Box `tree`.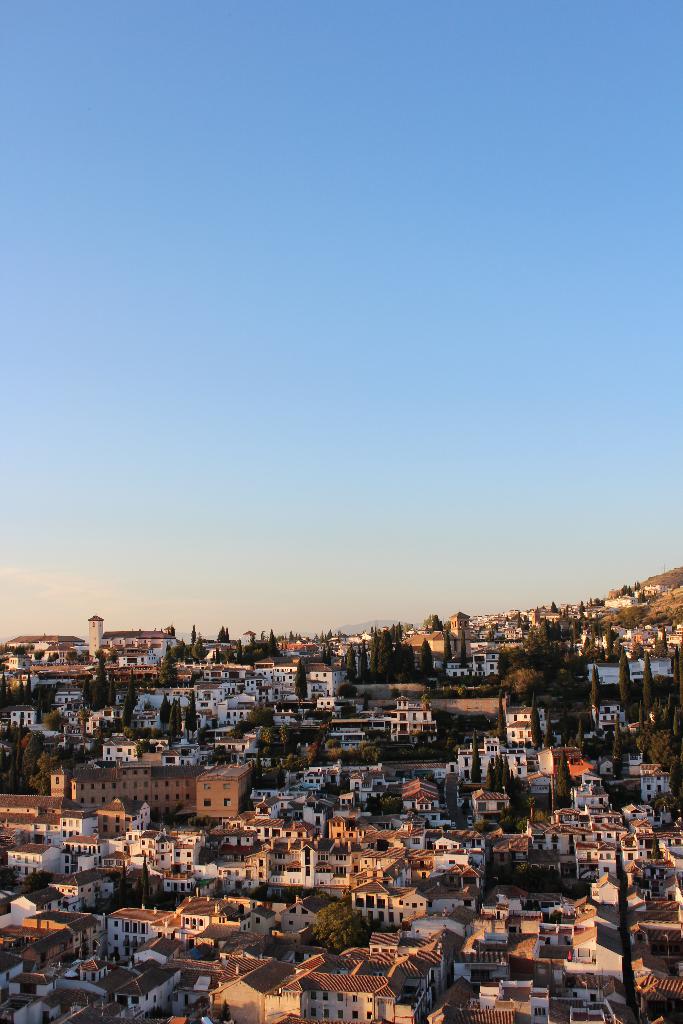
369:632:393:679.
